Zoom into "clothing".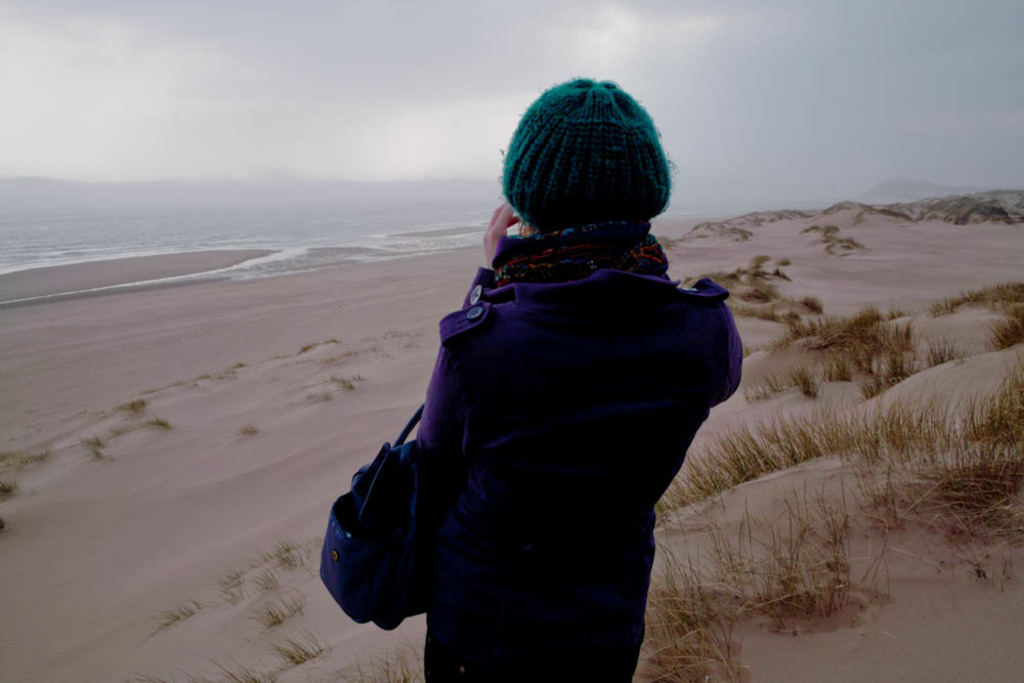
Zoom target: <box>414,227,743,682</box>.
